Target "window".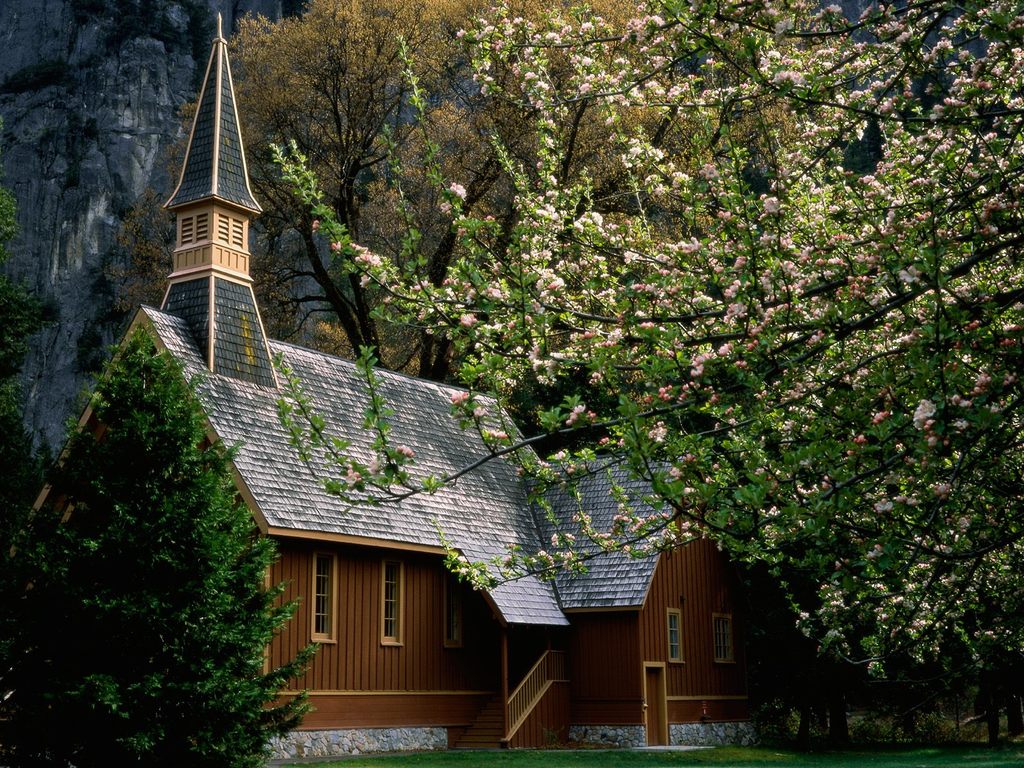
Target region: {"x1": 312, "y1": 555, "x2": 336, "y2": 641}.
